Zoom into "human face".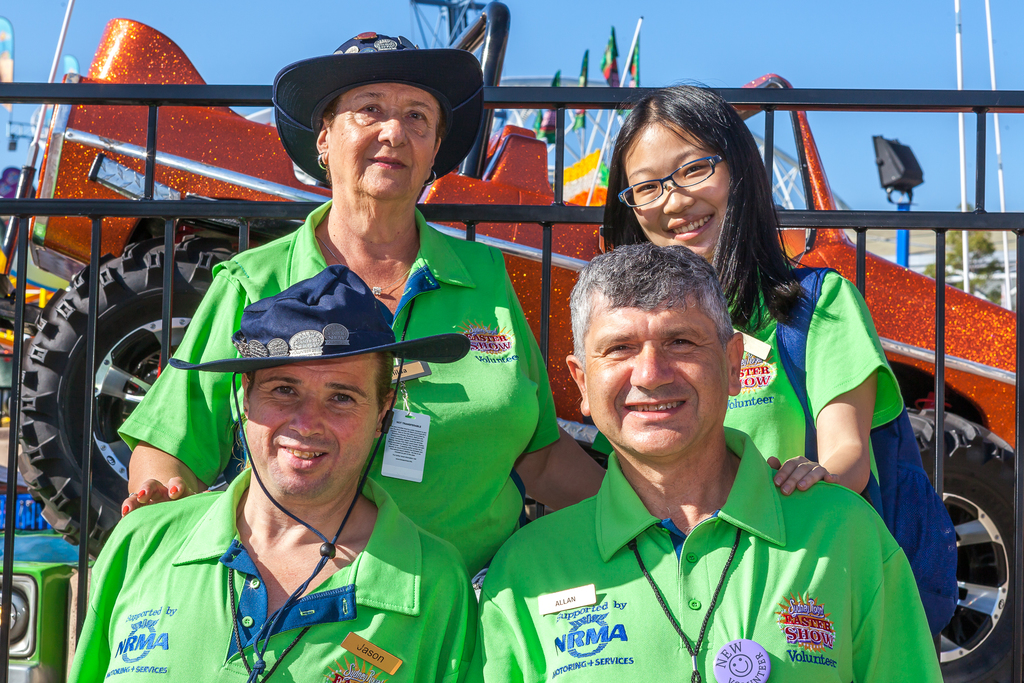
Zoom target: pyautogui.locateOnScreen(576, 296, 729, 465).
